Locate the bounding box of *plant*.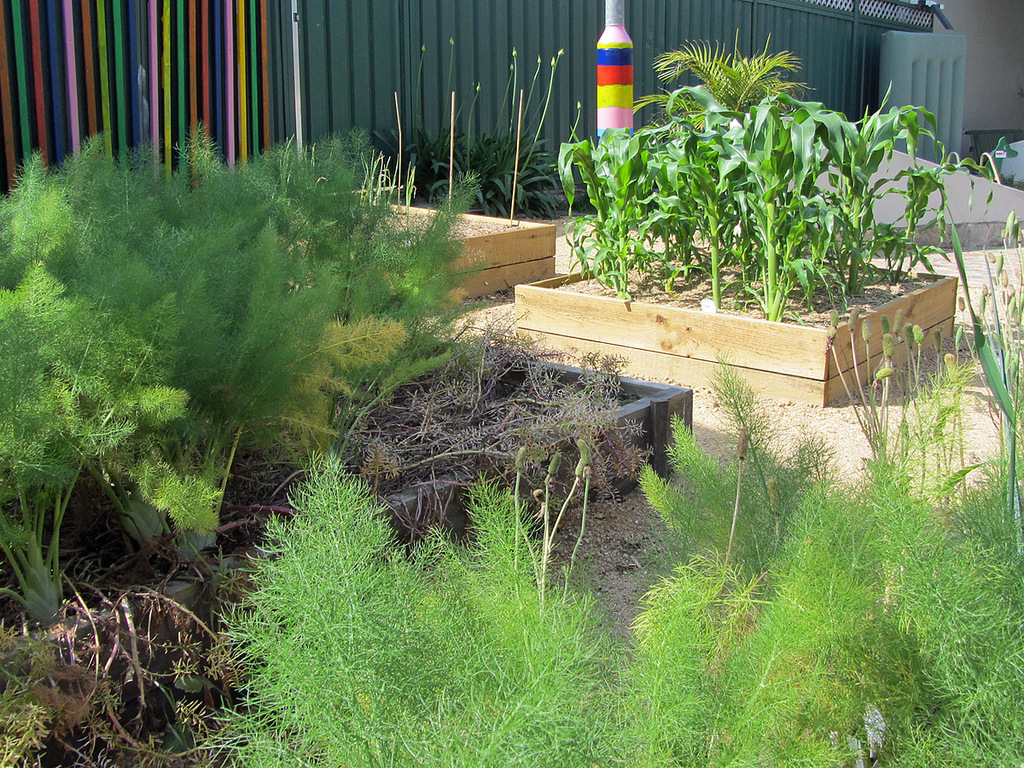
Bounding box: {"x1": 0, "y1": 121, "x2": 637, "y2": 656}.
